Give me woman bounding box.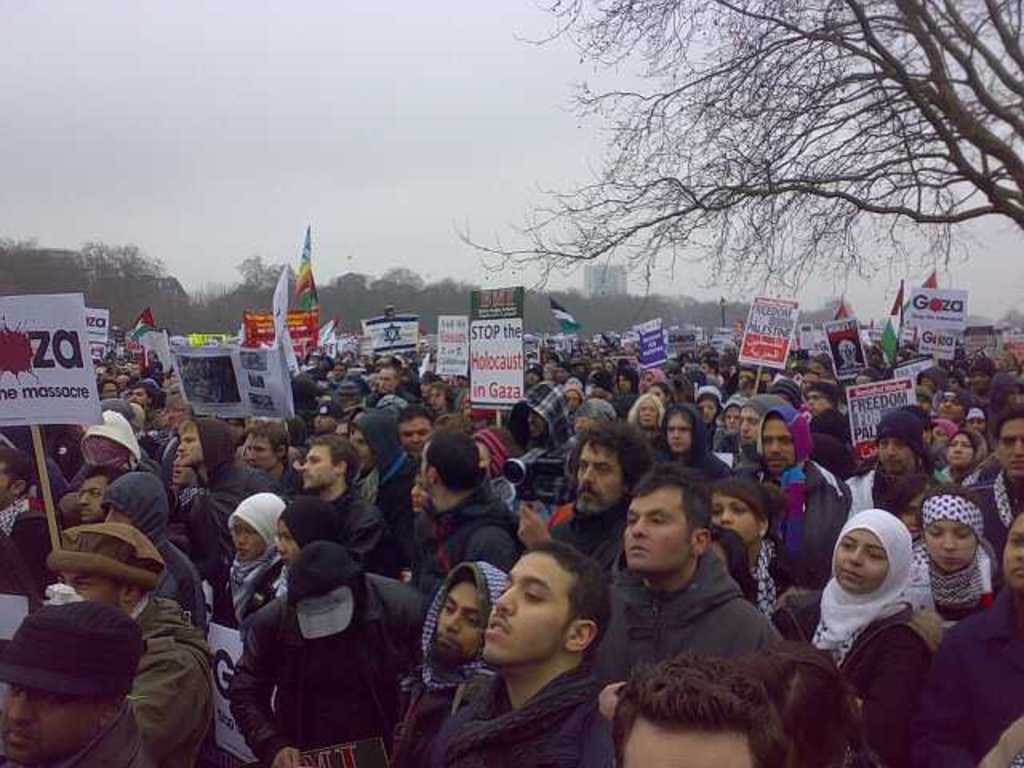
(712, 478, 819, 629).
